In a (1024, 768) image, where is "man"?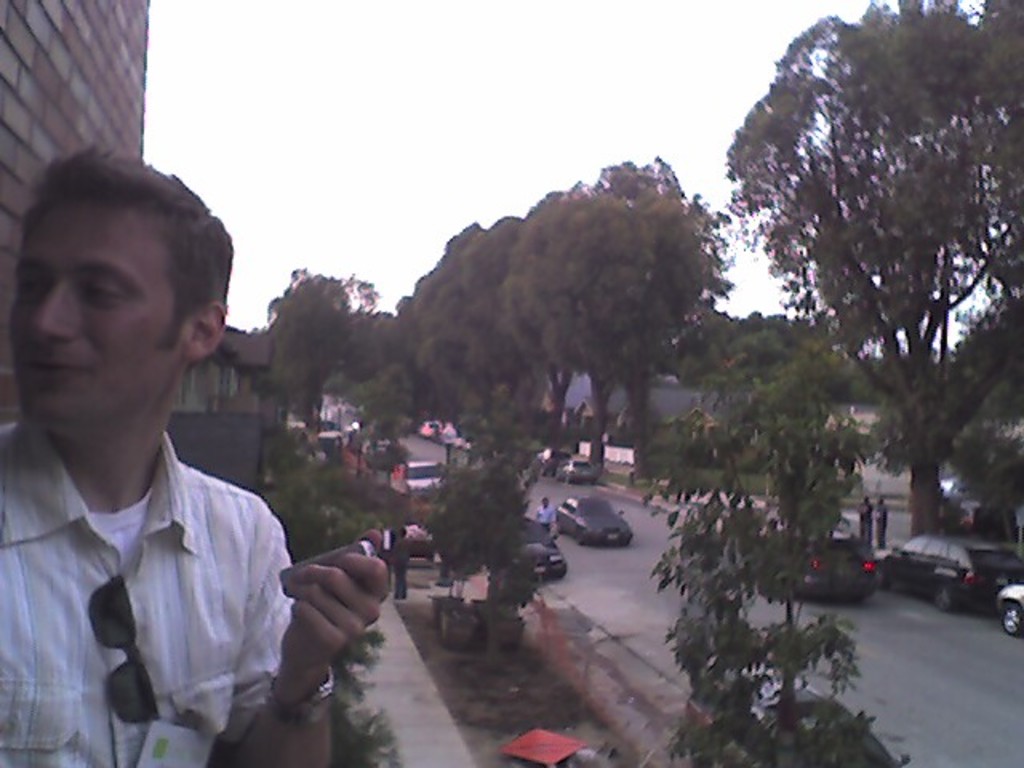
pyautogui.locateOnScreen(0, 130, 315, 767).
